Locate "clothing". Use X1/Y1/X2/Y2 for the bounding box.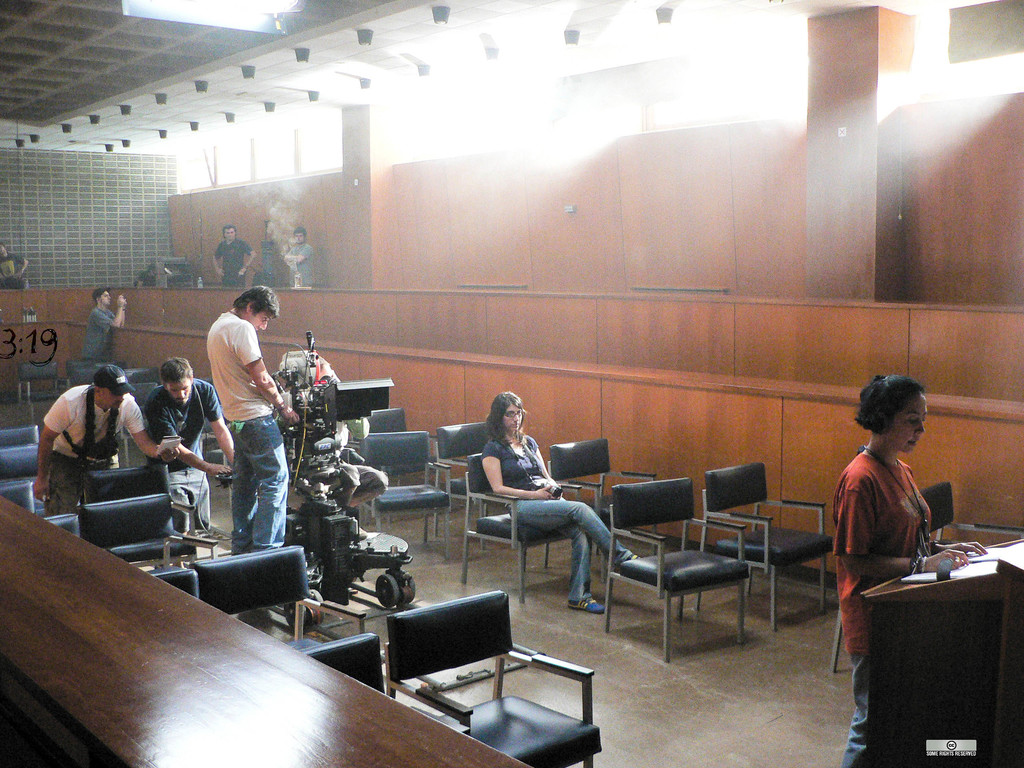
282/239/321/292.
